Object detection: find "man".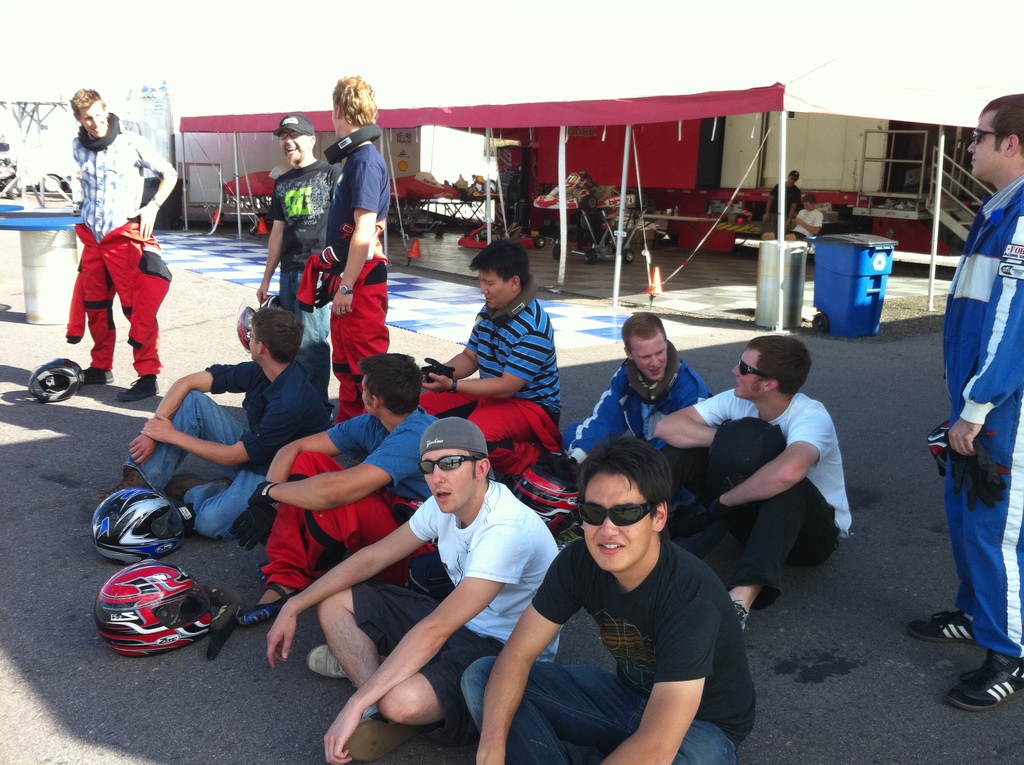
left=564, top=310, right=713, bottom=520.
